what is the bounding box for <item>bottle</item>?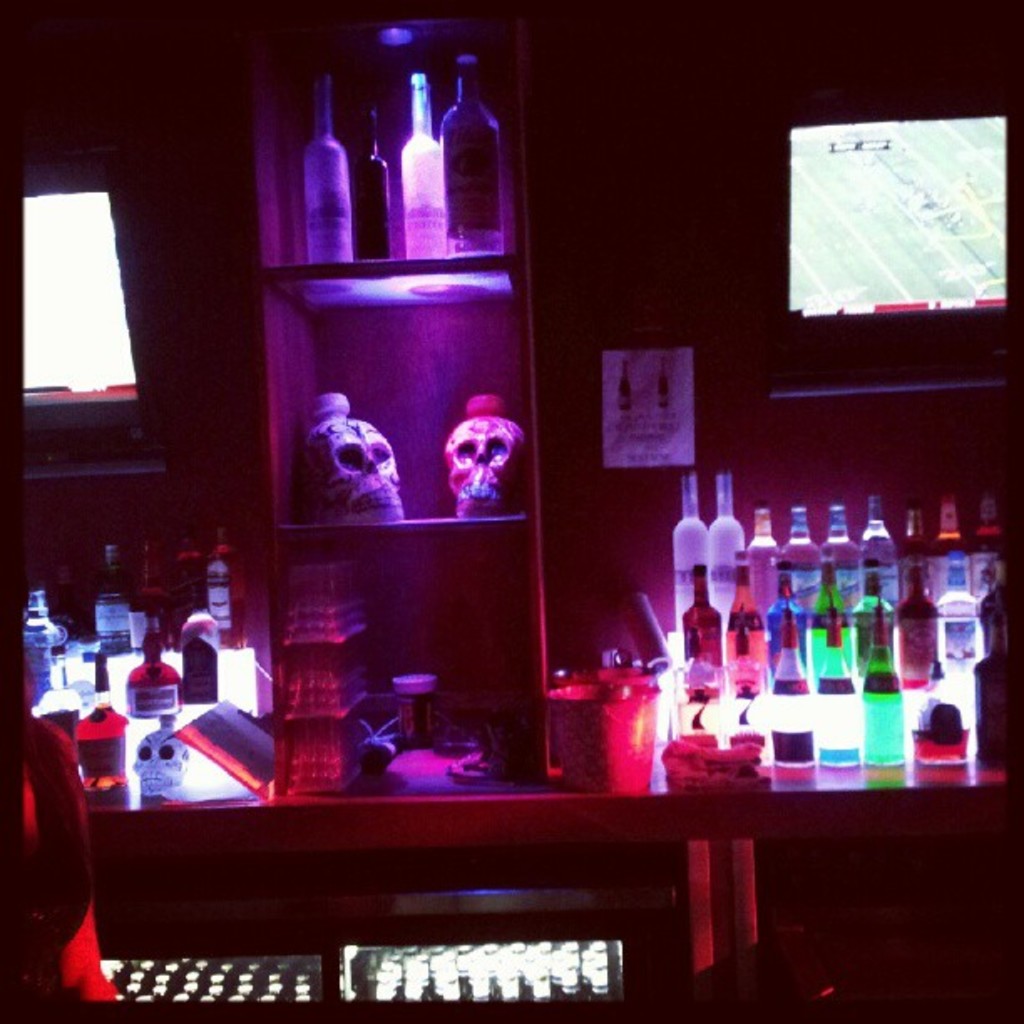
<box>701,465,746,611</box>.
